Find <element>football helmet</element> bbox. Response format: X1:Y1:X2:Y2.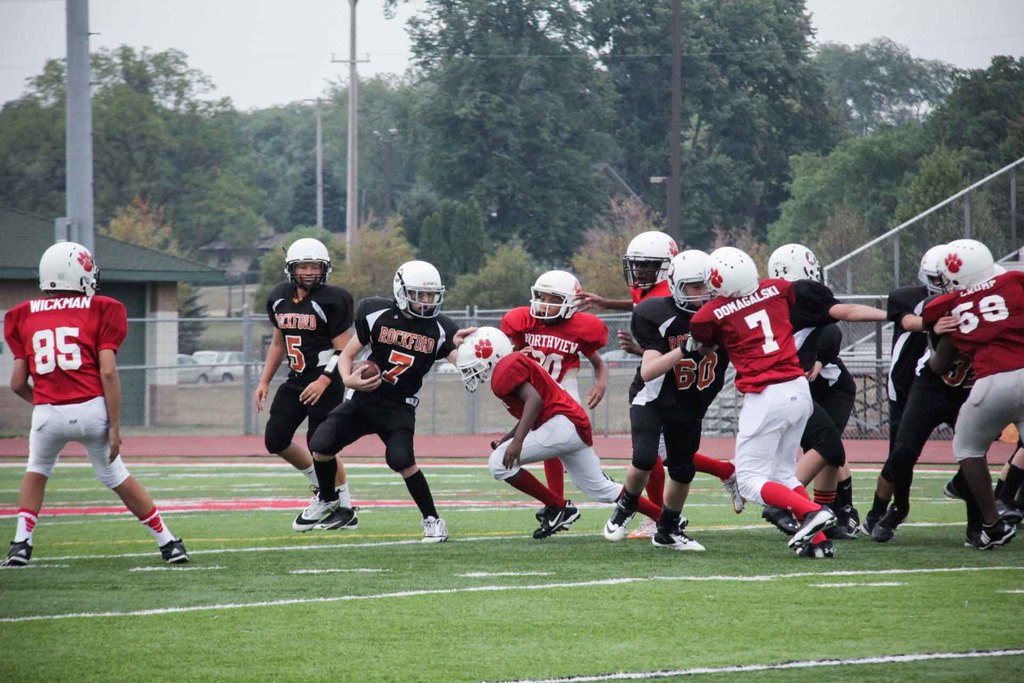
619:226:678:282.
